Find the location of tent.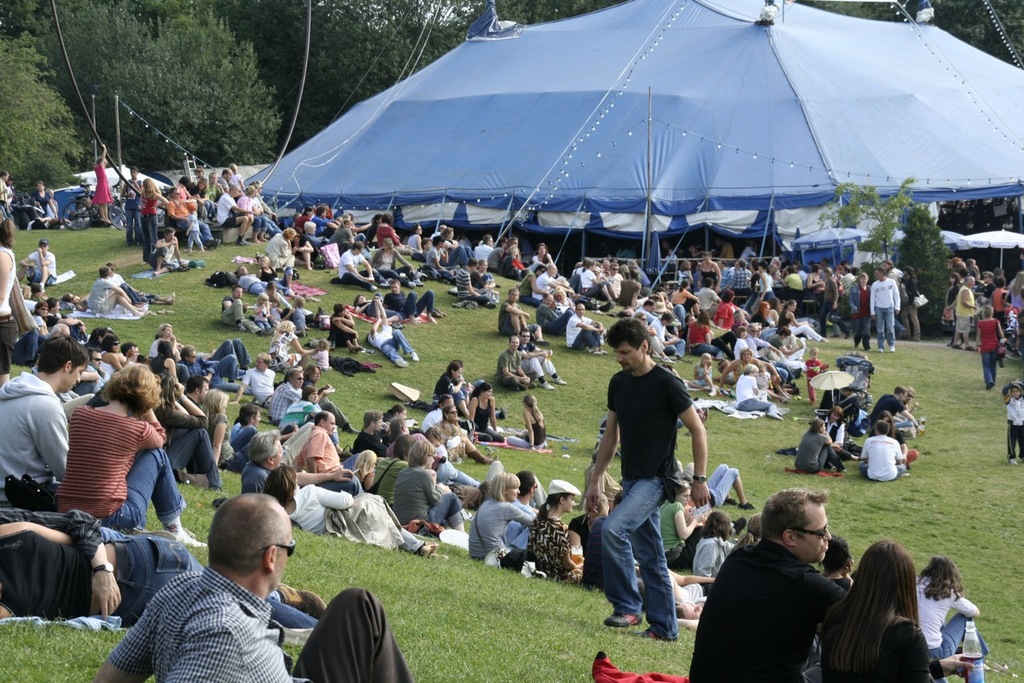
Location: [265,3,1023,312].
